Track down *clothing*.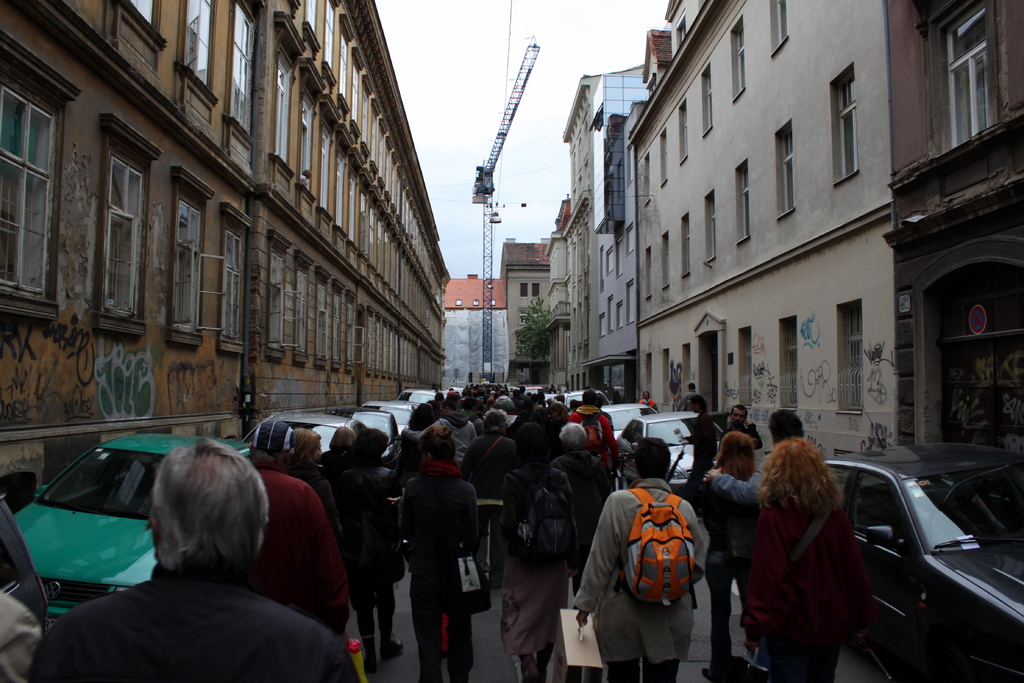
Tracked to BBox(684, 411, 719, 491).
